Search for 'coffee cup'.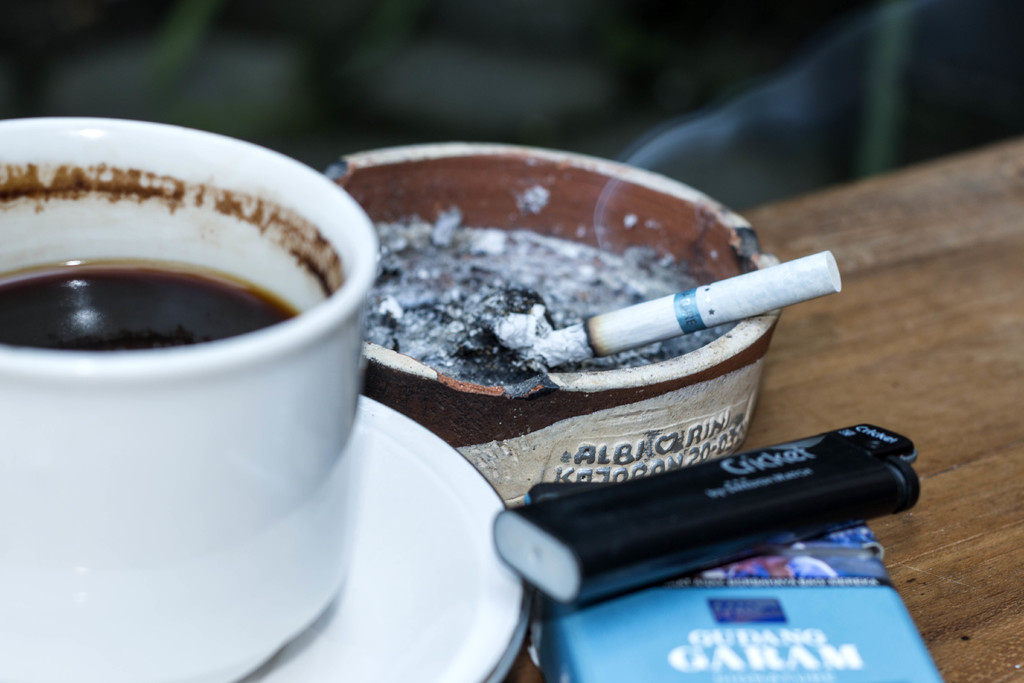
Found at [left=2, top=115, right=382, bottom=682].
